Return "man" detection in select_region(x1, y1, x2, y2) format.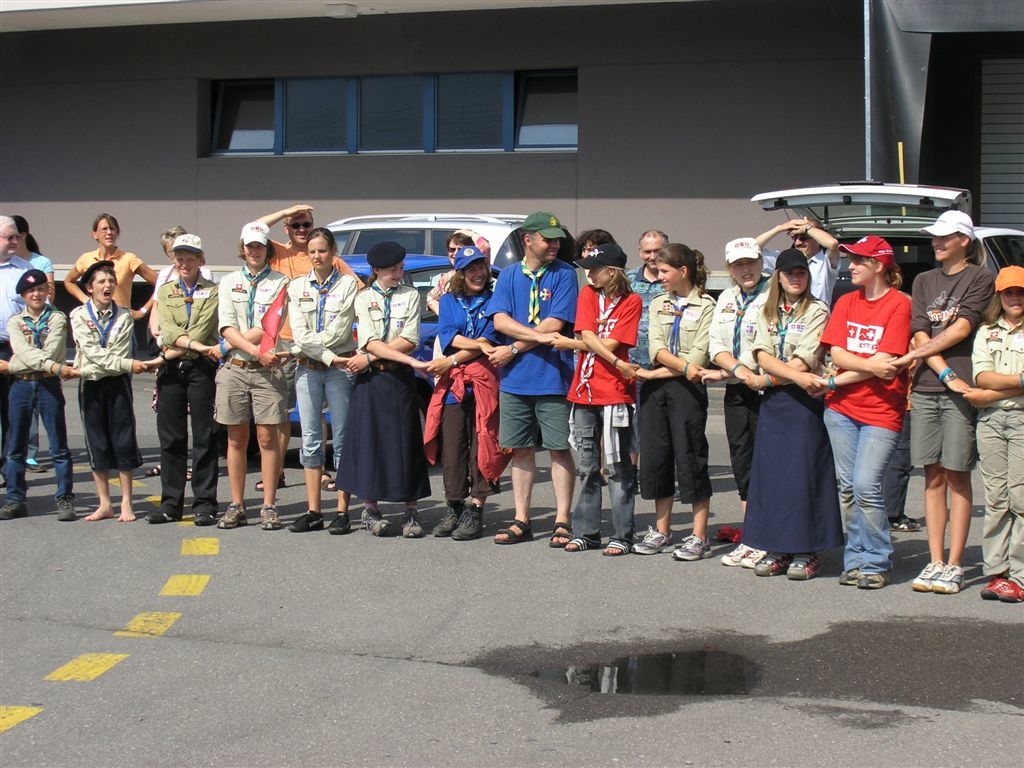
select_region(247, 201, 365, 488).
